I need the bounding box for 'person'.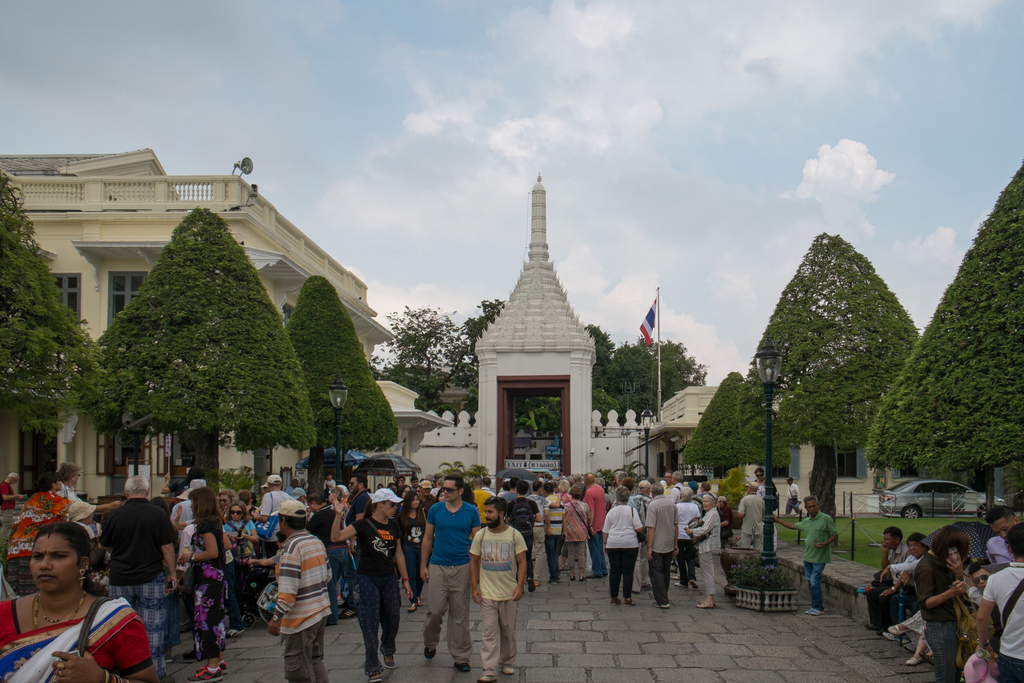
Here it is: <bbox>644, 484, 681, 613</bbox>.
